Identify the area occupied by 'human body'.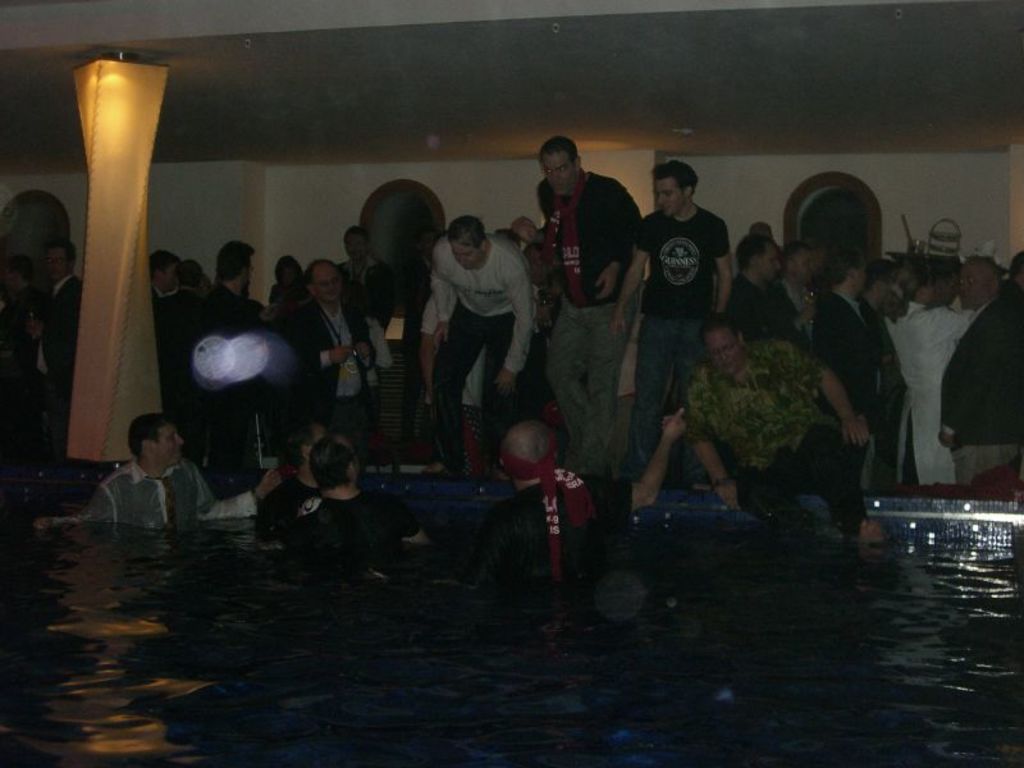
Area: l=956, t=256, r=1000, b=300.
